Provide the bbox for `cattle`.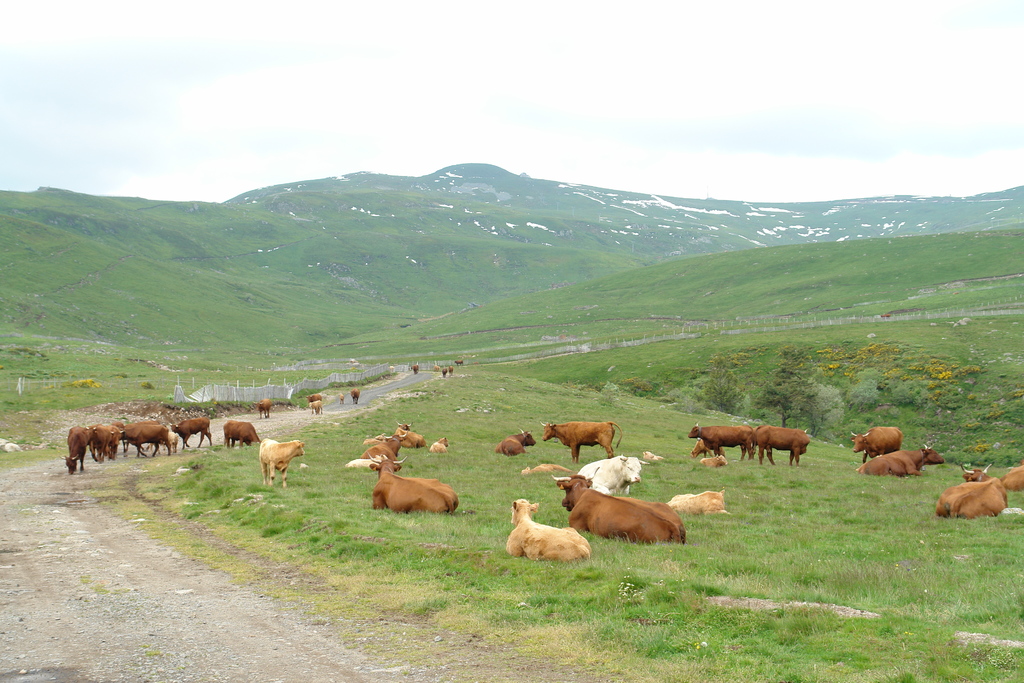
bbox=(755, 423, 811, 468).
